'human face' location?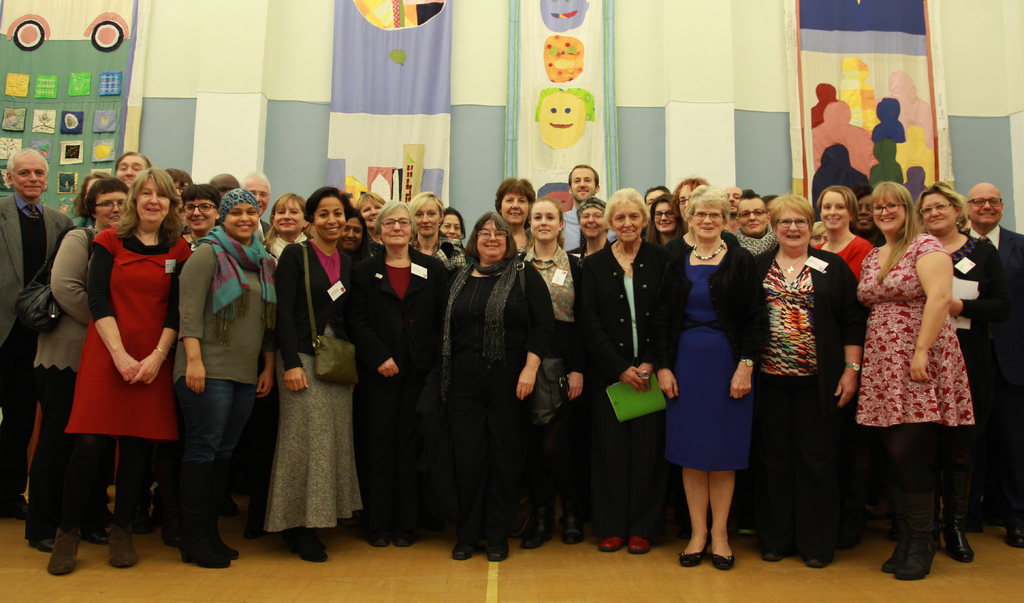
x1=131, y1=179, x2=171, y2=228
